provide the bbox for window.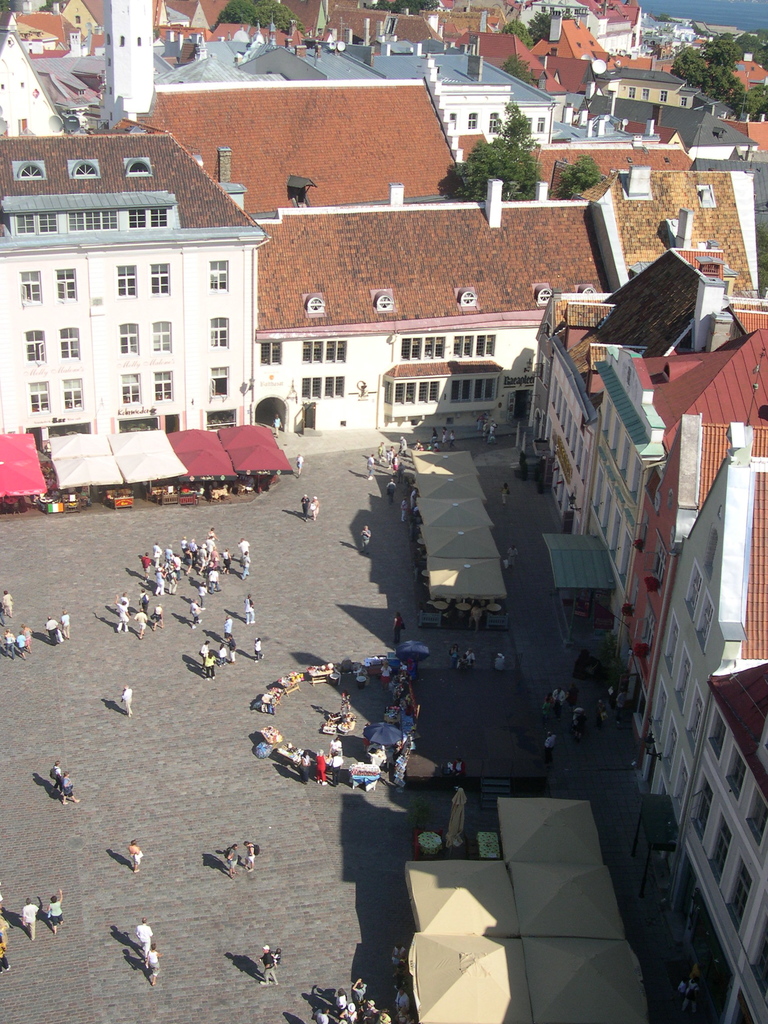
l=208, t=362, r=238, b=405.
